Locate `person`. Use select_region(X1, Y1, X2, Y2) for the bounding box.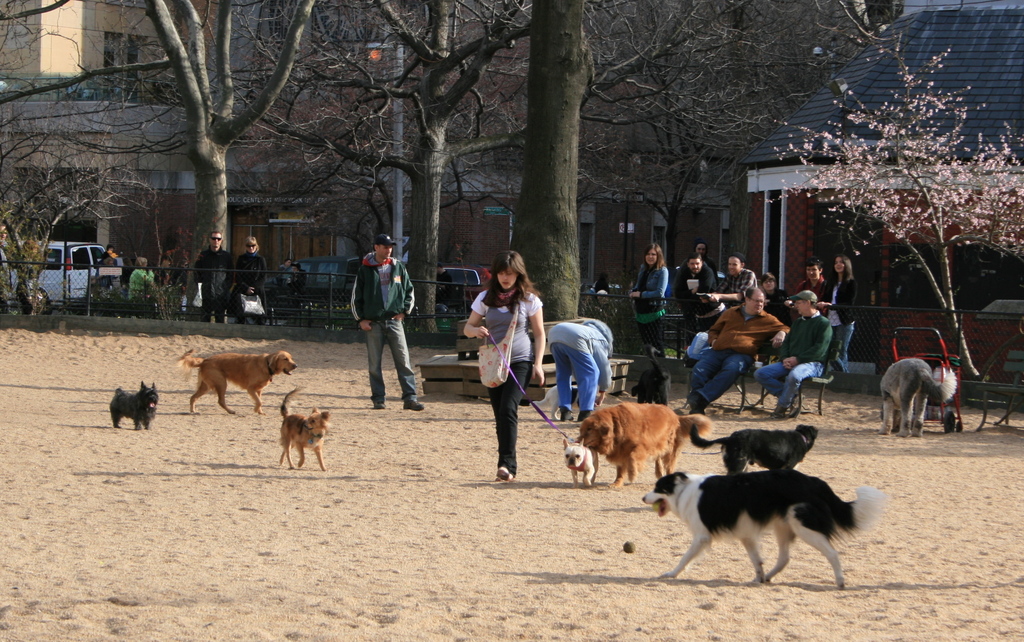
select_region(700, 253, 757, 312).
